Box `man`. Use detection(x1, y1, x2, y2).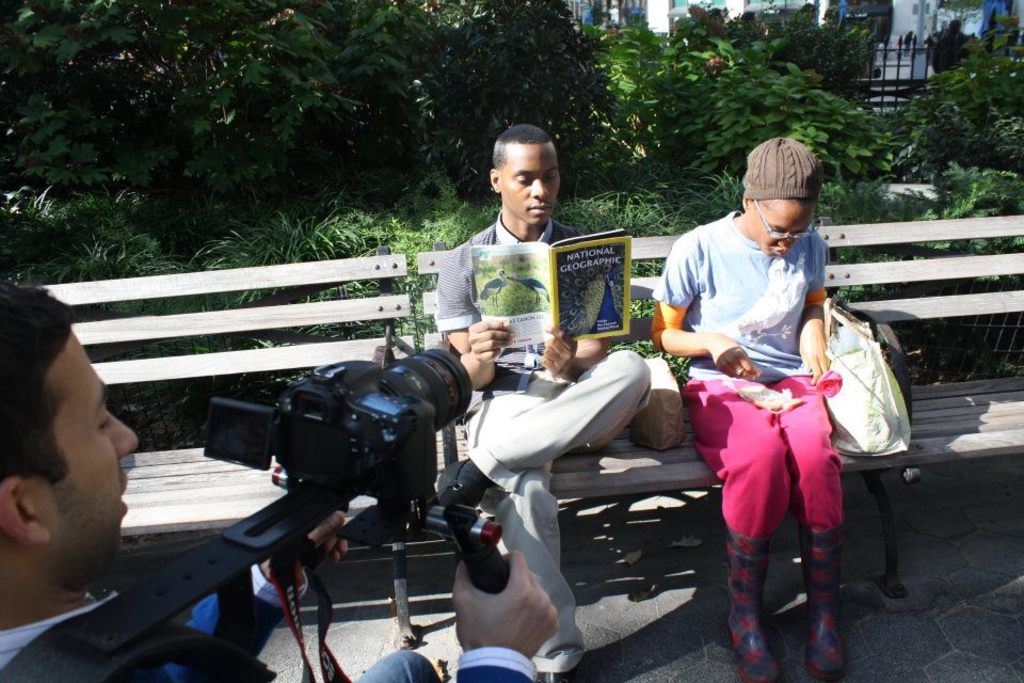
detection(0, 289, 563, 682).
